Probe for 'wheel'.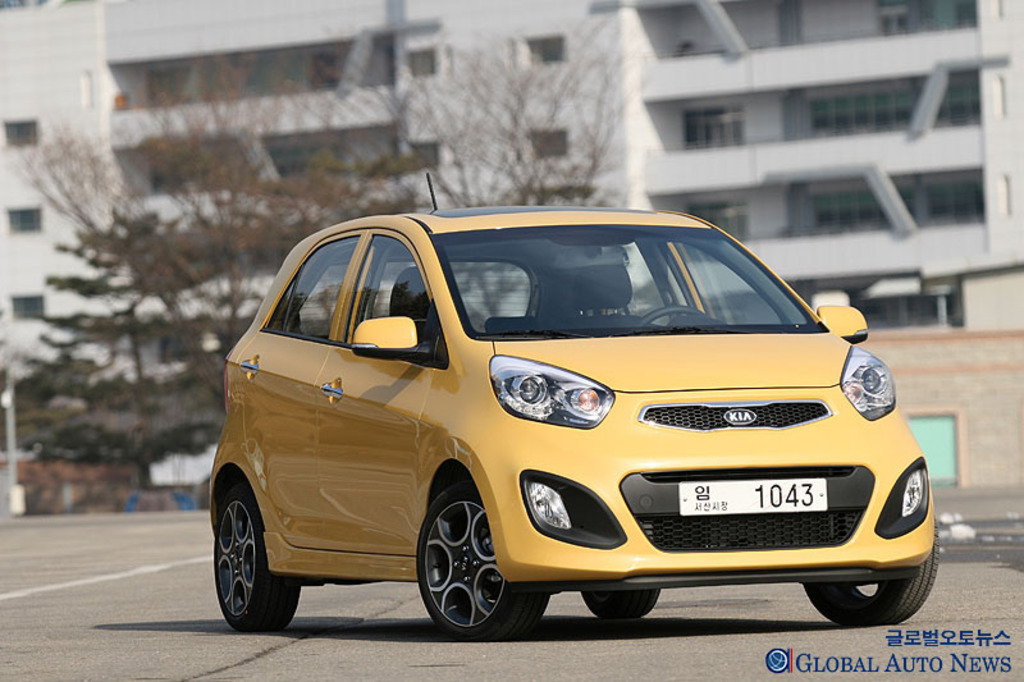
Probe result: 211,488,298,637.
